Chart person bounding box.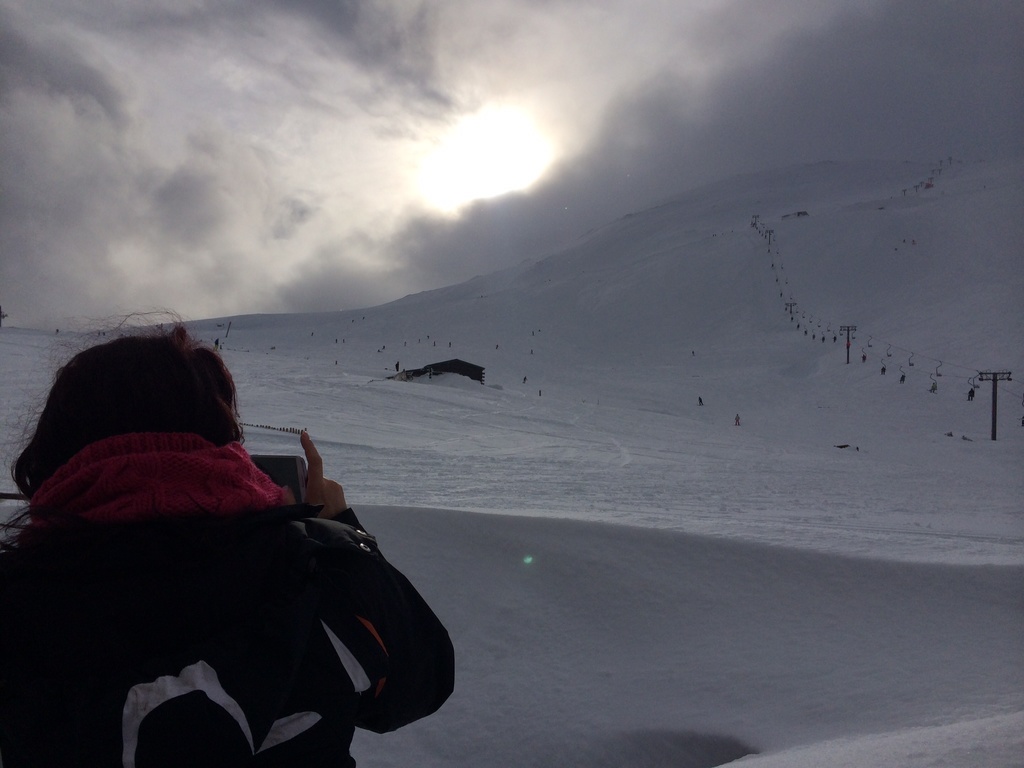
Charted: 49,342,436,730.
